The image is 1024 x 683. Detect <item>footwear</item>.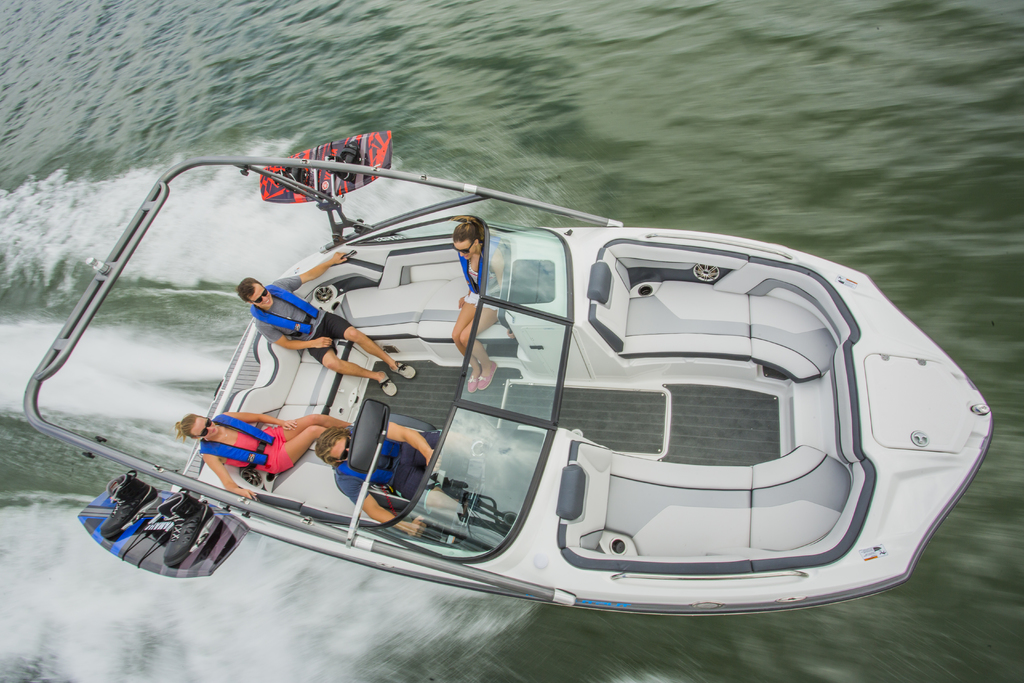
Detection: detection(477, 361, 499, 392).
